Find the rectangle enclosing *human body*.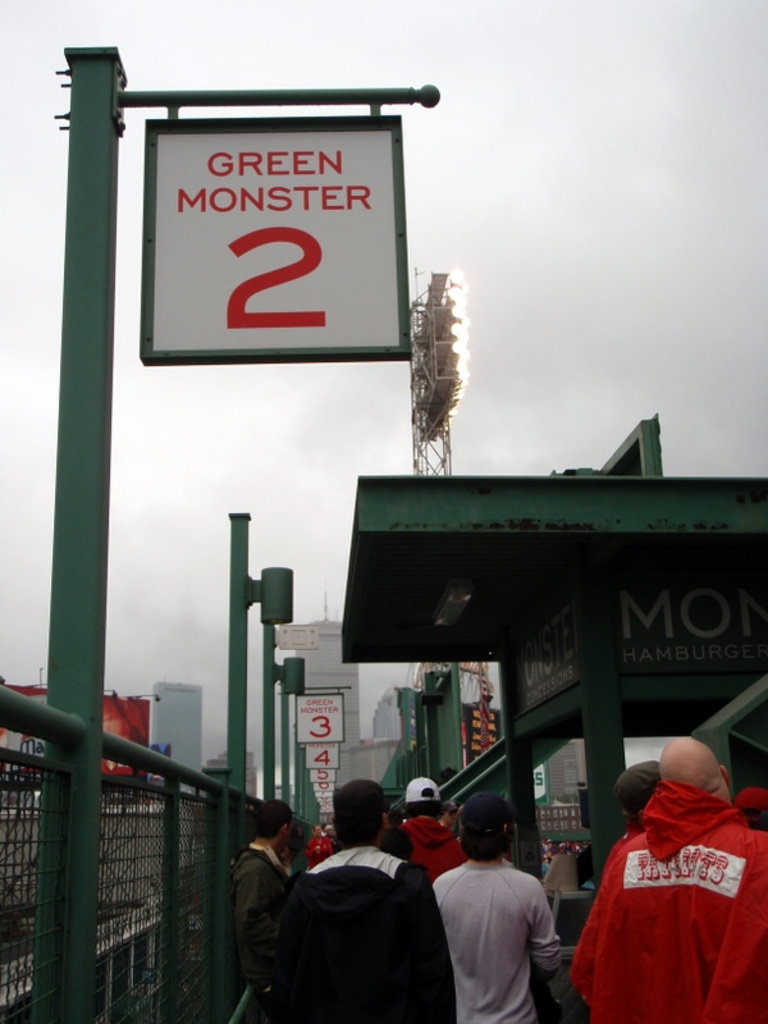
box=[300, 822, 339, 867].
